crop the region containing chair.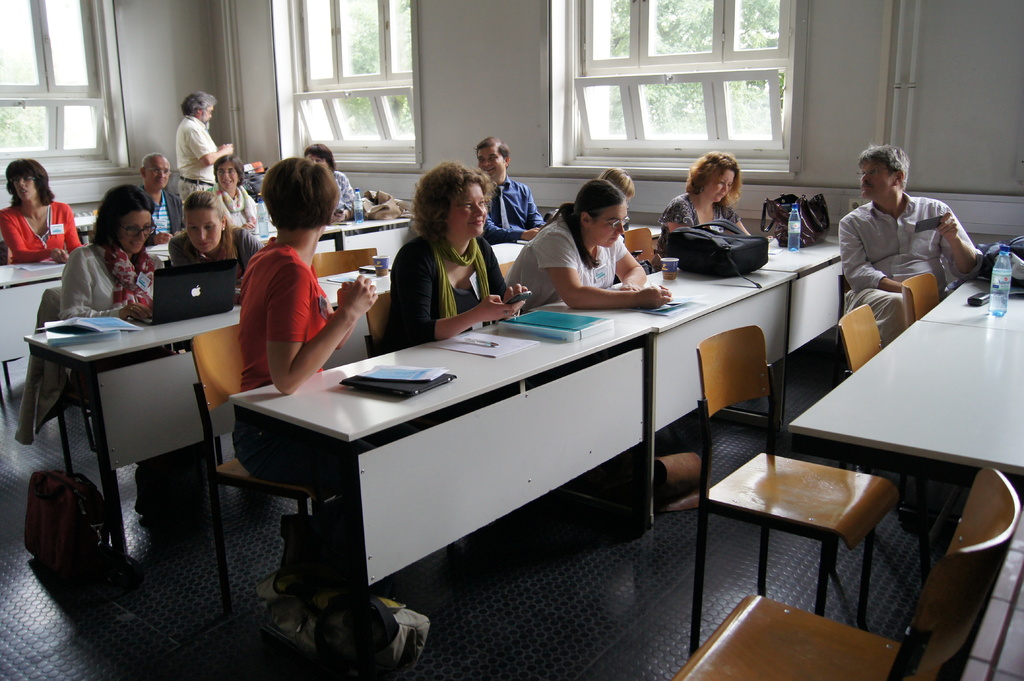
Crop region: crop(367, 290, 394, 356).
